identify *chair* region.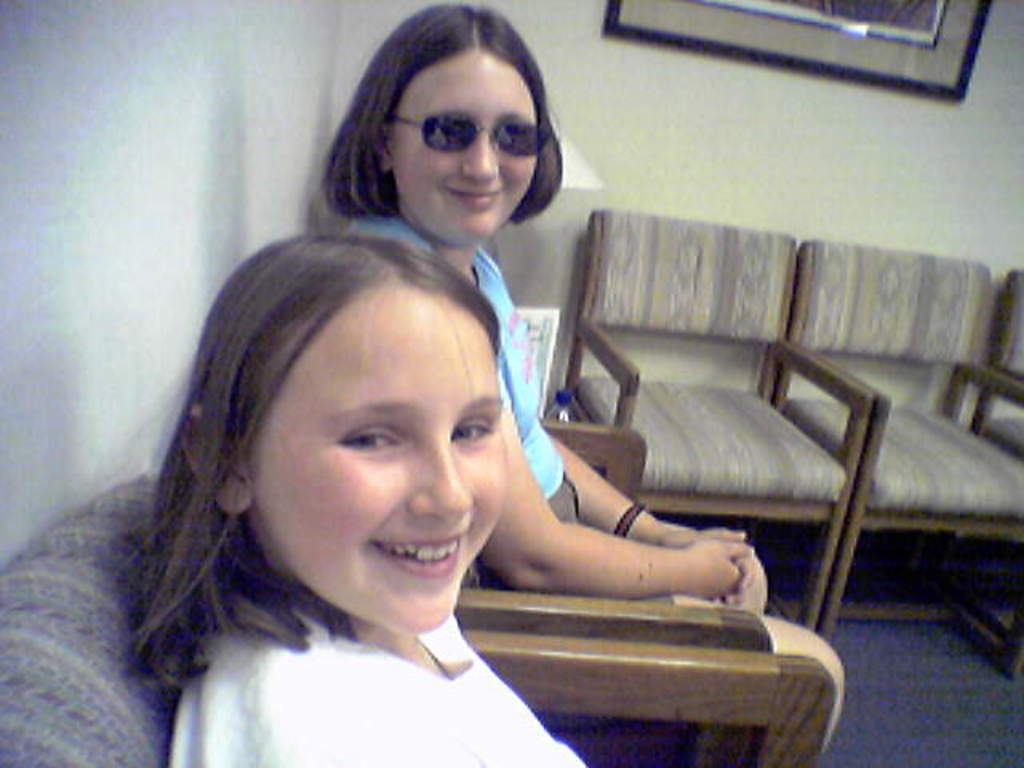
Region: locate(565, 206, 870, 632).
